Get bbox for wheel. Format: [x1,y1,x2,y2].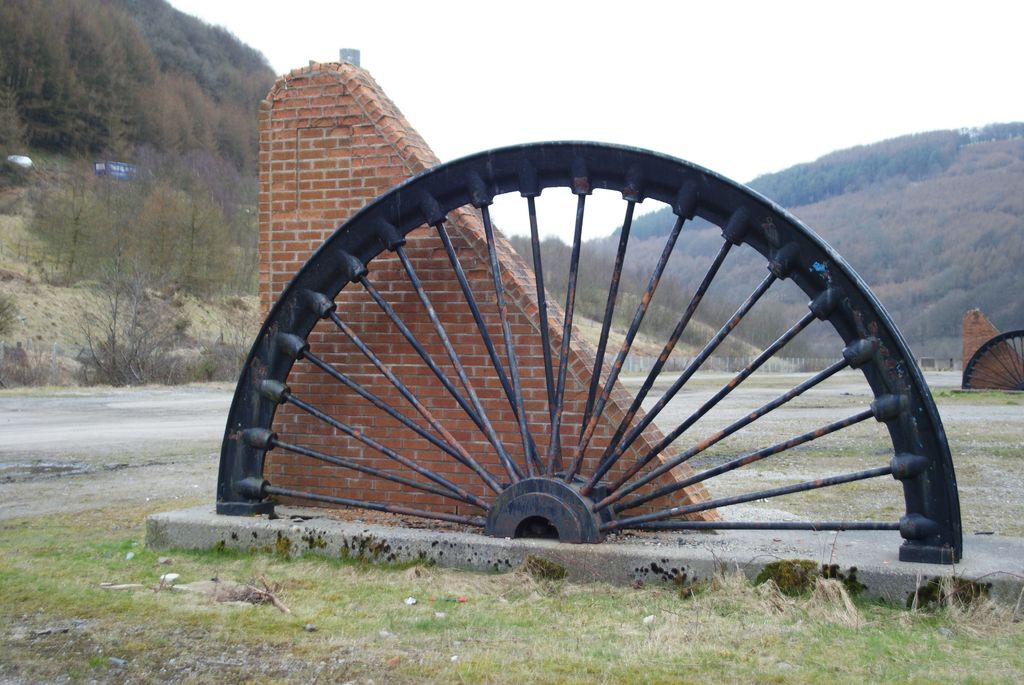
[217,139,962,560].
